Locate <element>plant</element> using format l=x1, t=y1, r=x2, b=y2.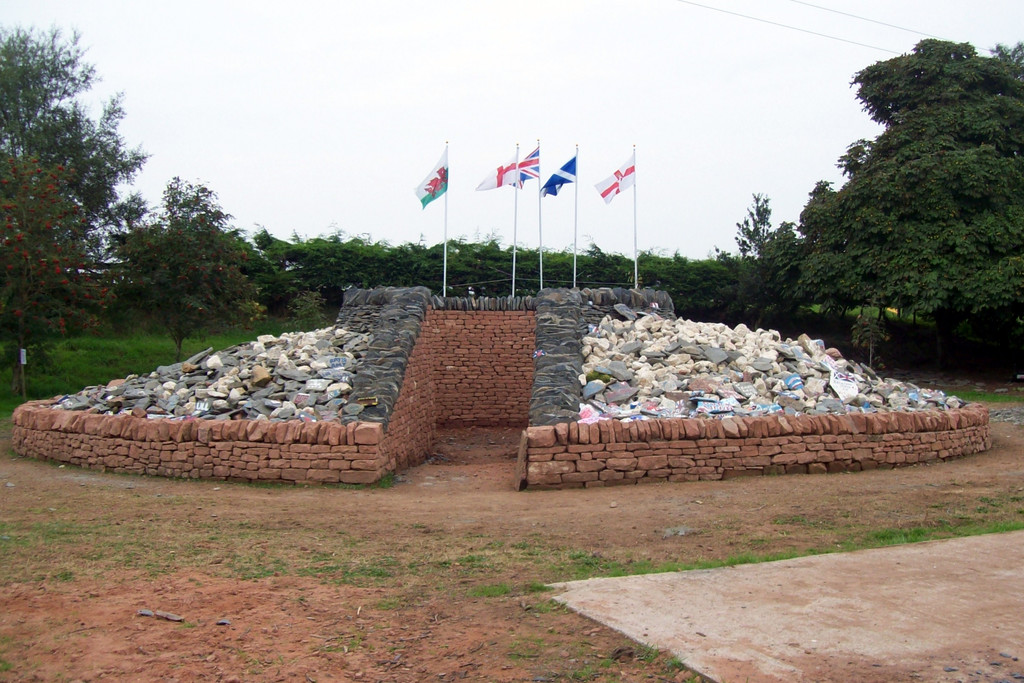
l=661, t=561, r=687, b=572.
